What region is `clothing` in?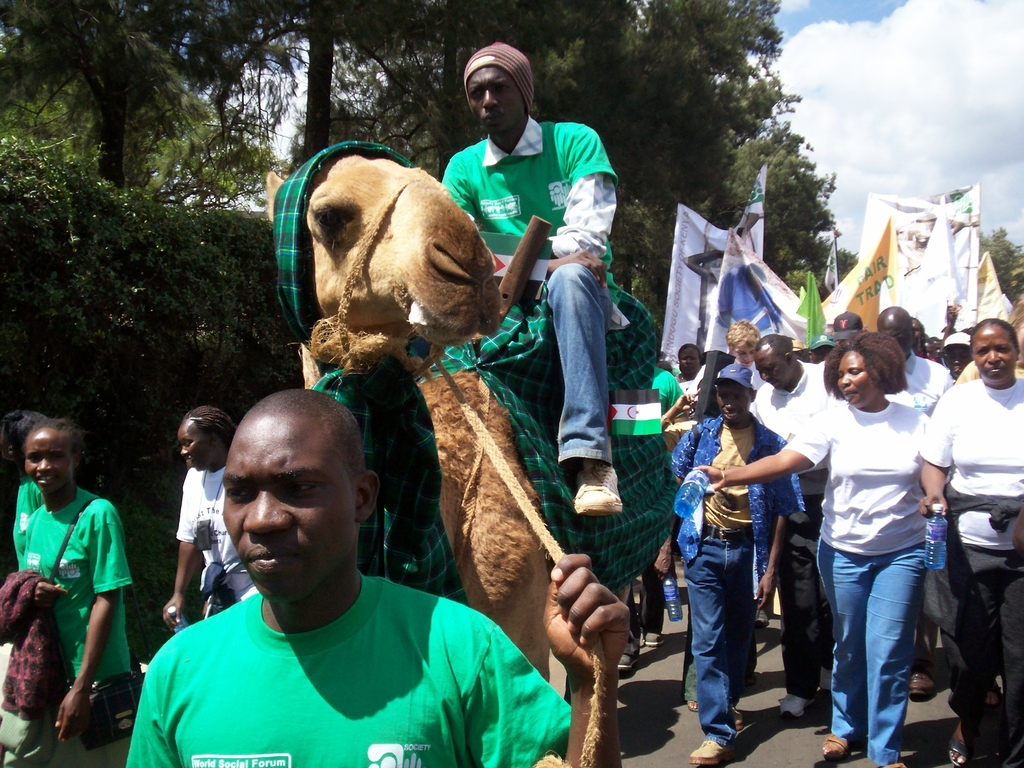
[435,108,618,468].
